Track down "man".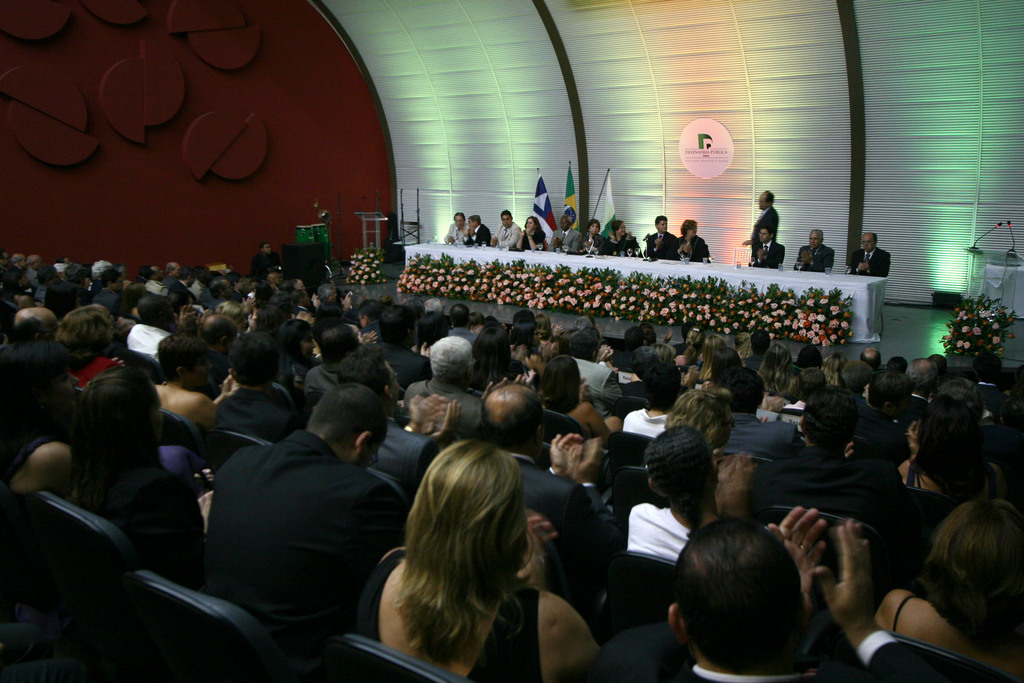
Tracked to (885,354,908,375).
